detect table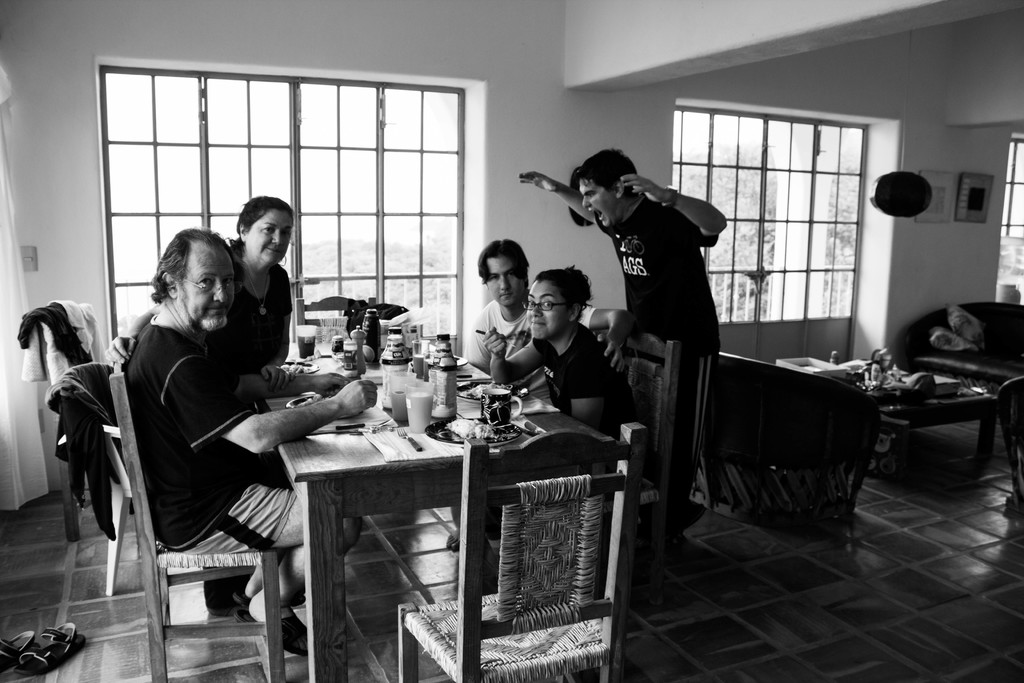
244/334/519/682
